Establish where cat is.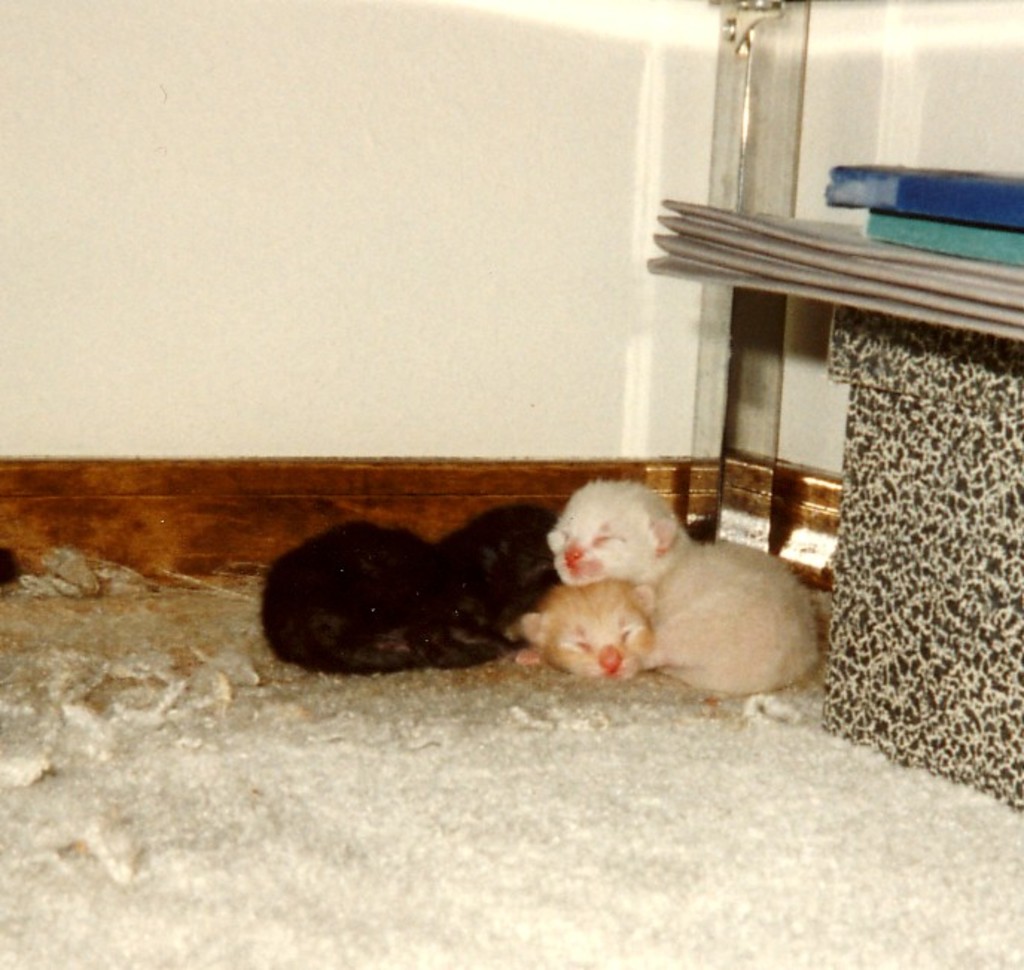
Established at BBox(494, 576, 659, 687).
